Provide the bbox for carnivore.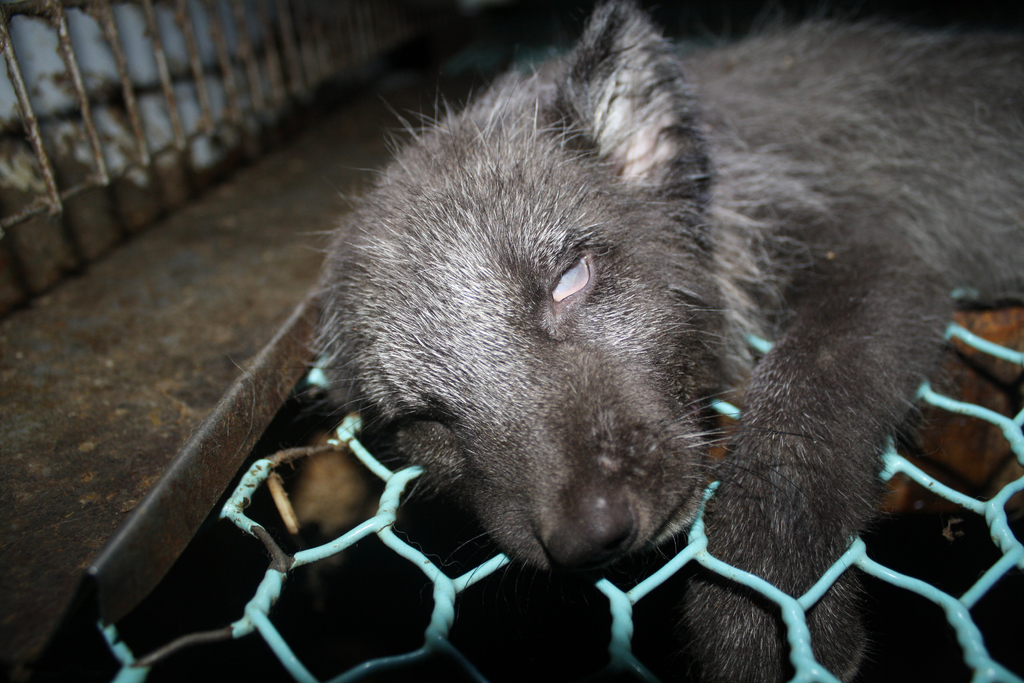
<region>218, 6, 1023, 636</region>.
